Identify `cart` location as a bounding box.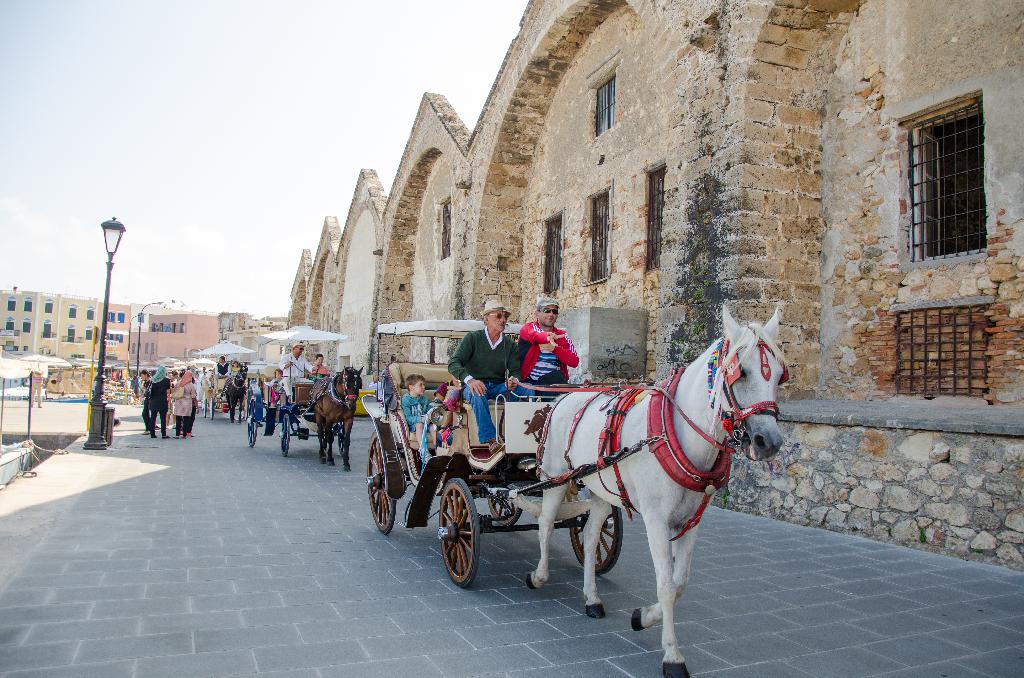
pyautogui.locateOnScreen(245, 325, 349, 454).
